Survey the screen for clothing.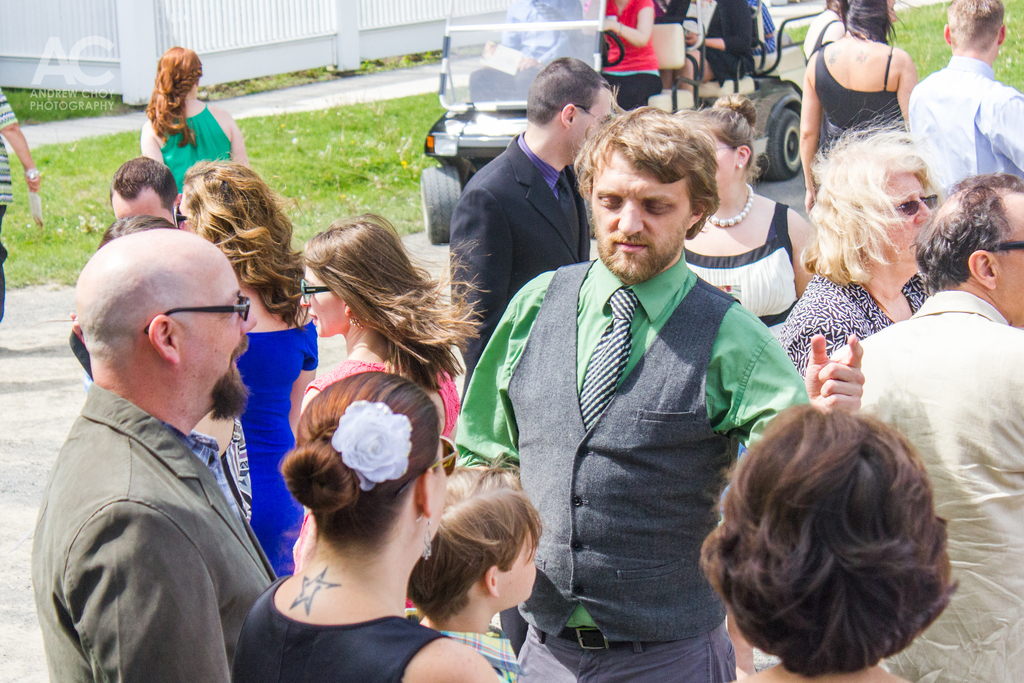
Survey found: pyautogui.locateOnScreen(682, 210, 797, 325).
